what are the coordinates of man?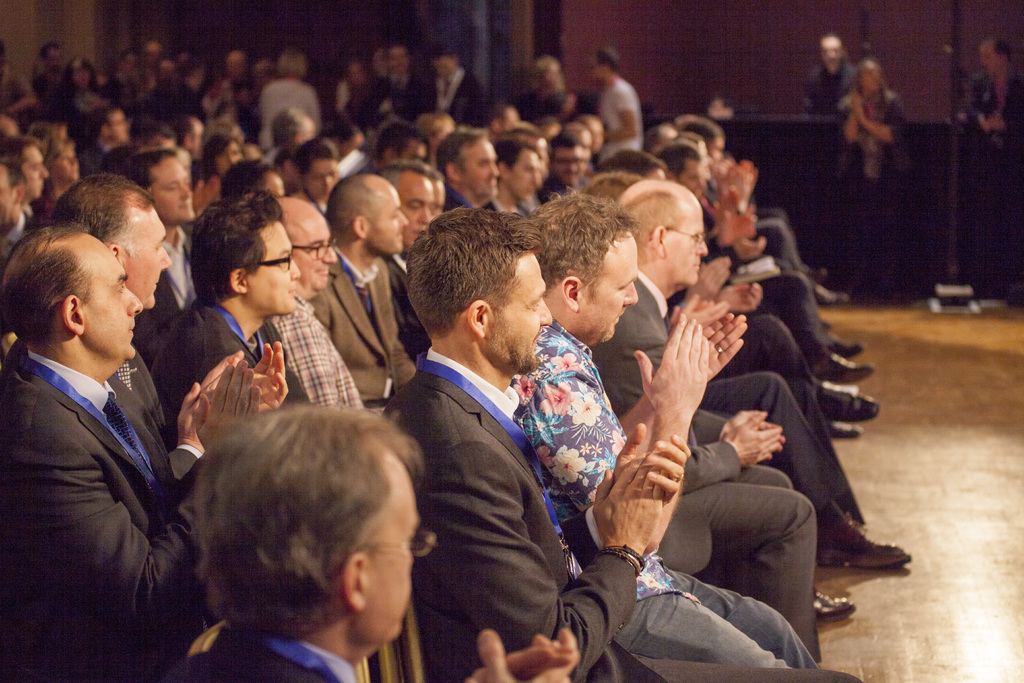
{"x1": 124, "y1": 152, "x2": 198, "y2": 370}.
